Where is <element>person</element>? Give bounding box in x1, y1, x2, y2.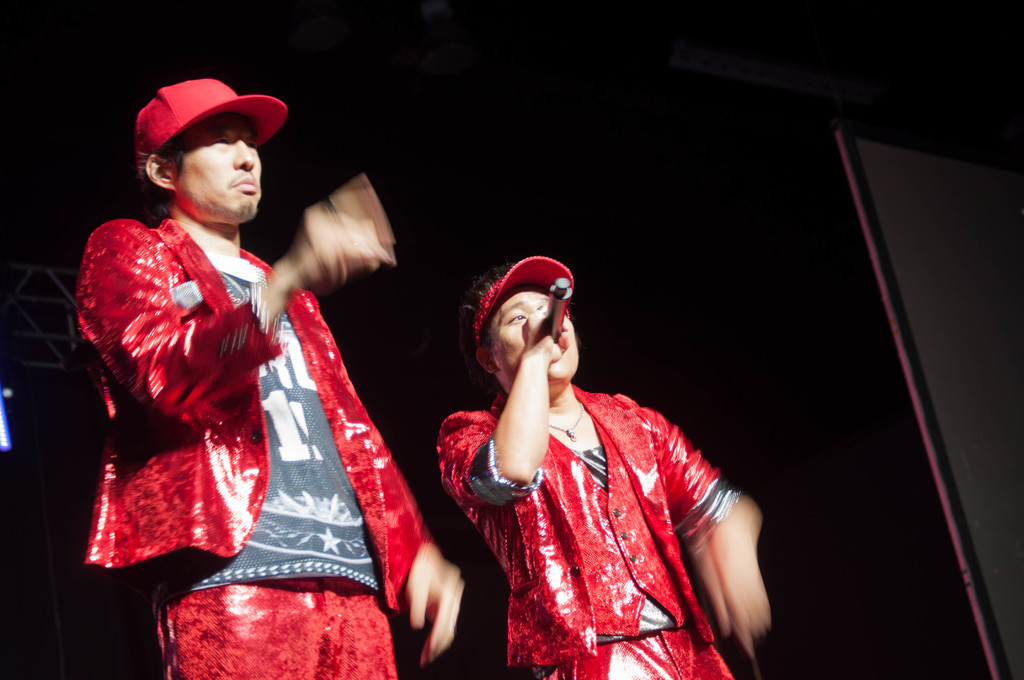
436, 251, 771, 679.
